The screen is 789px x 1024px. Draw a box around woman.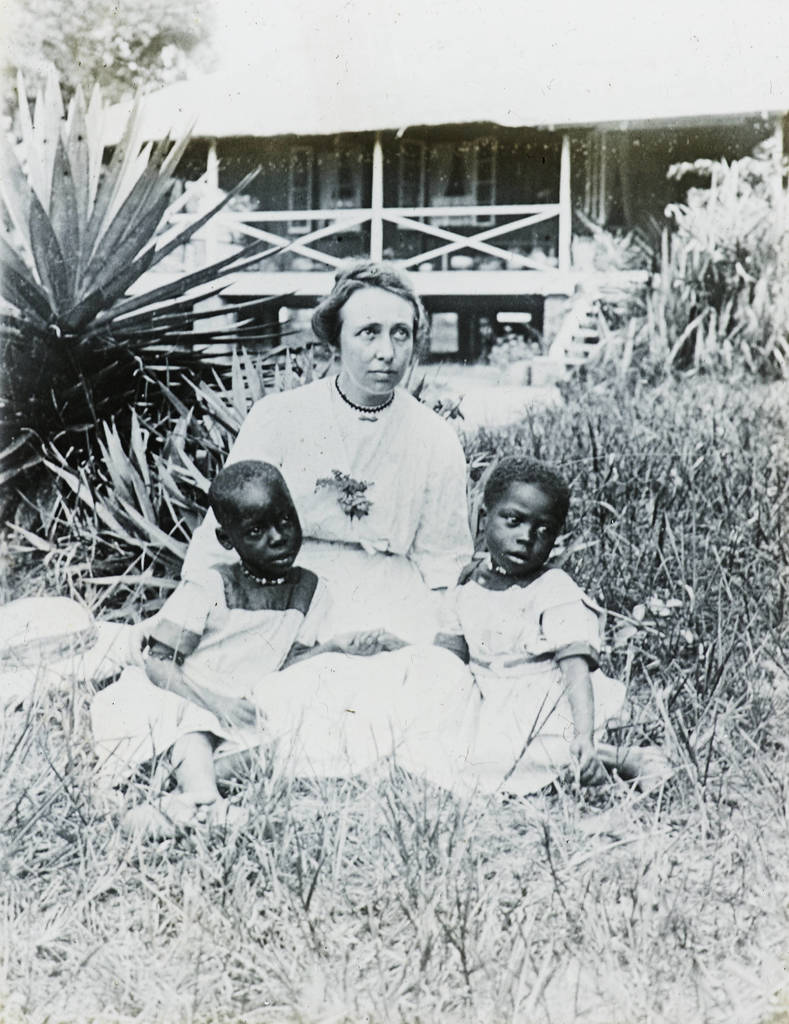
locate(250, 283, 529, 780).
